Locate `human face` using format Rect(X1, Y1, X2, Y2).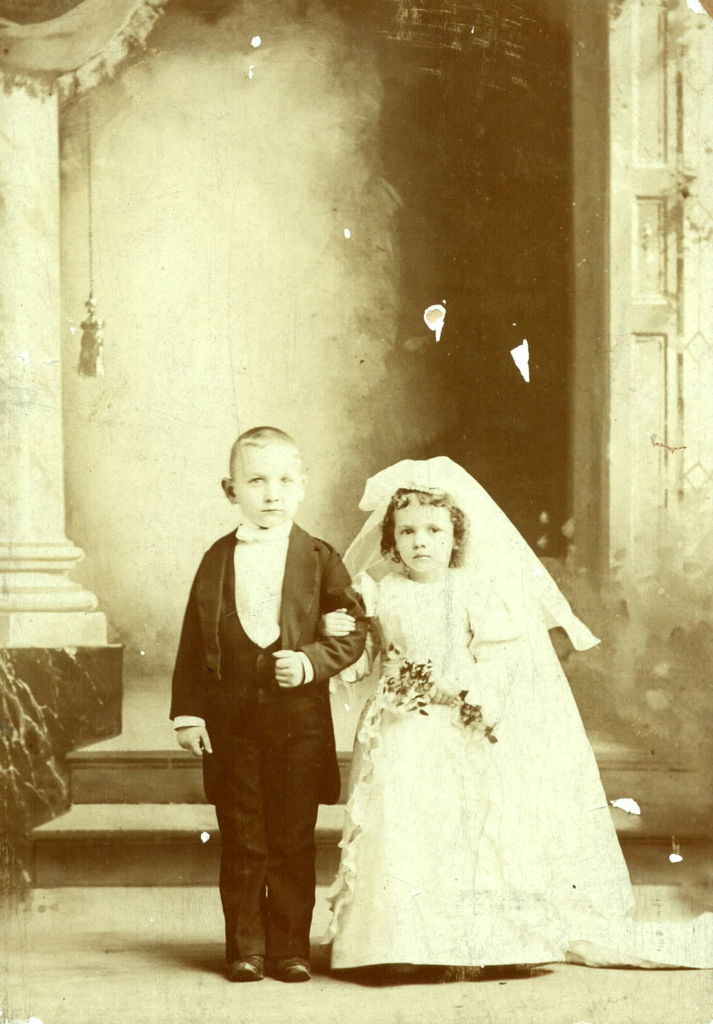
Rect(389, 509, 455, 579).
